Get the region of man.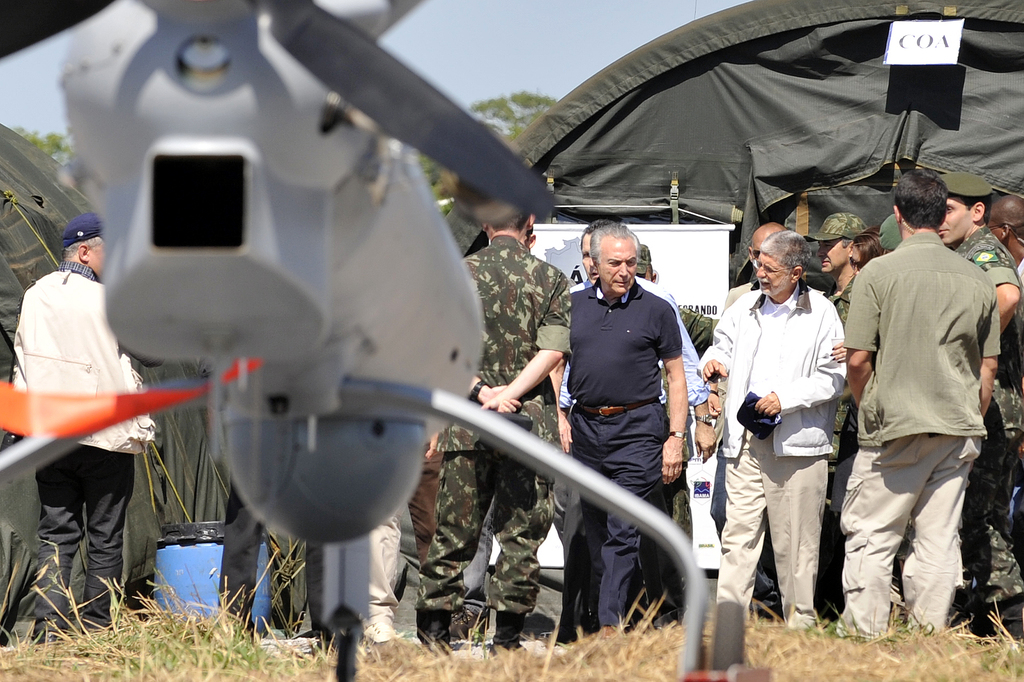
804:209:866:615.
